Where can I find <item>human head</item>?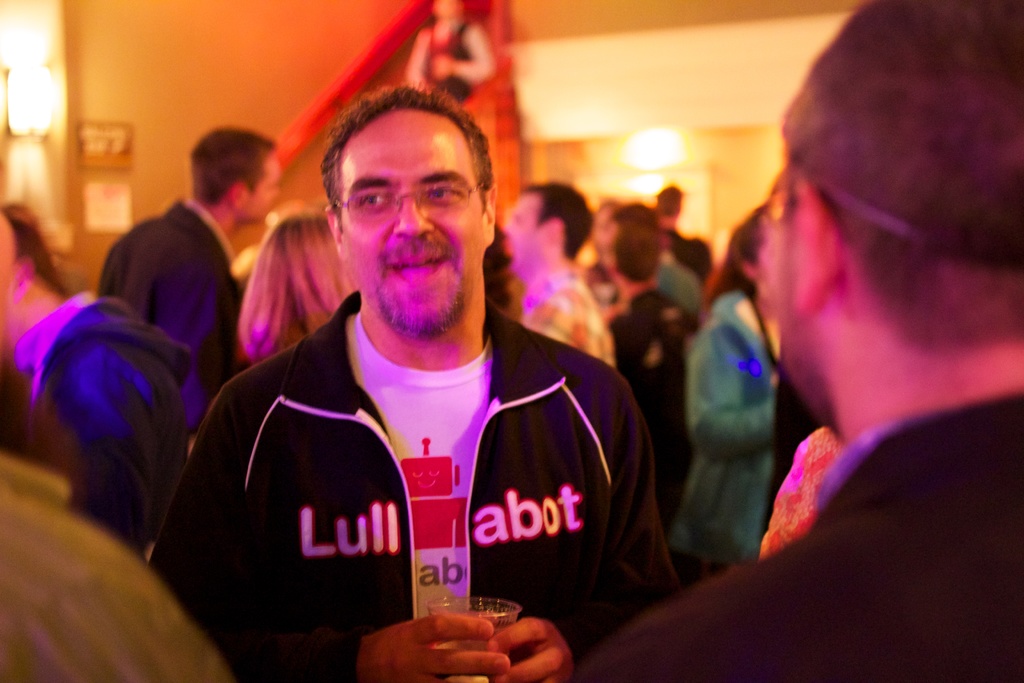
You can find it at 767/0/1023/438.
